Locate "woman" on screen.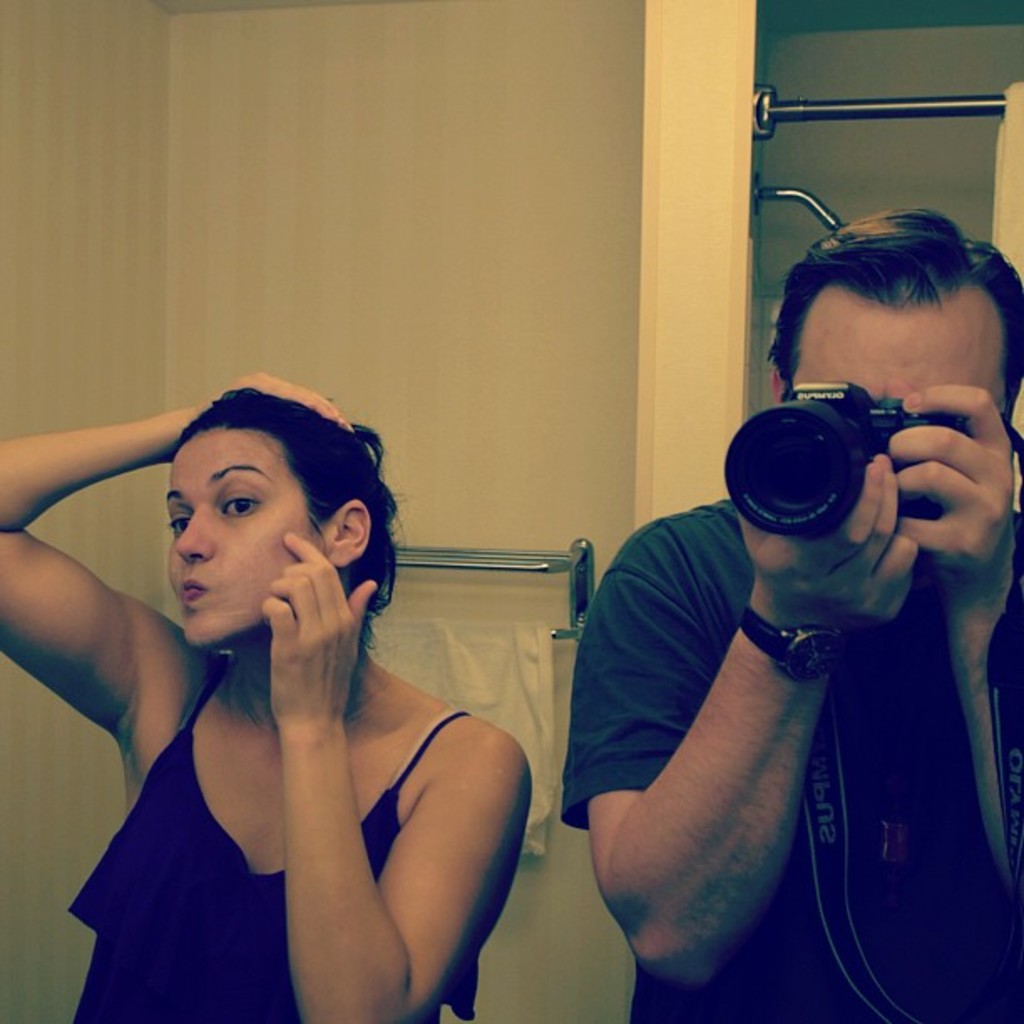
On screen at <box>70,363,549,992</box>.
